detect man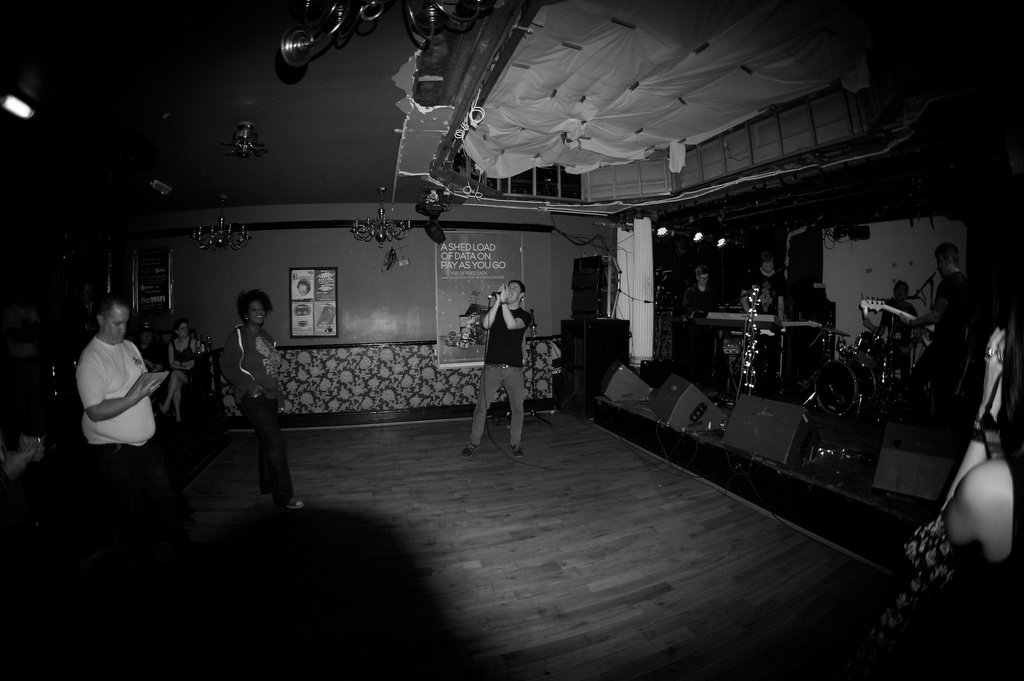
[left=741, top=252, right=788, bottom=328]
